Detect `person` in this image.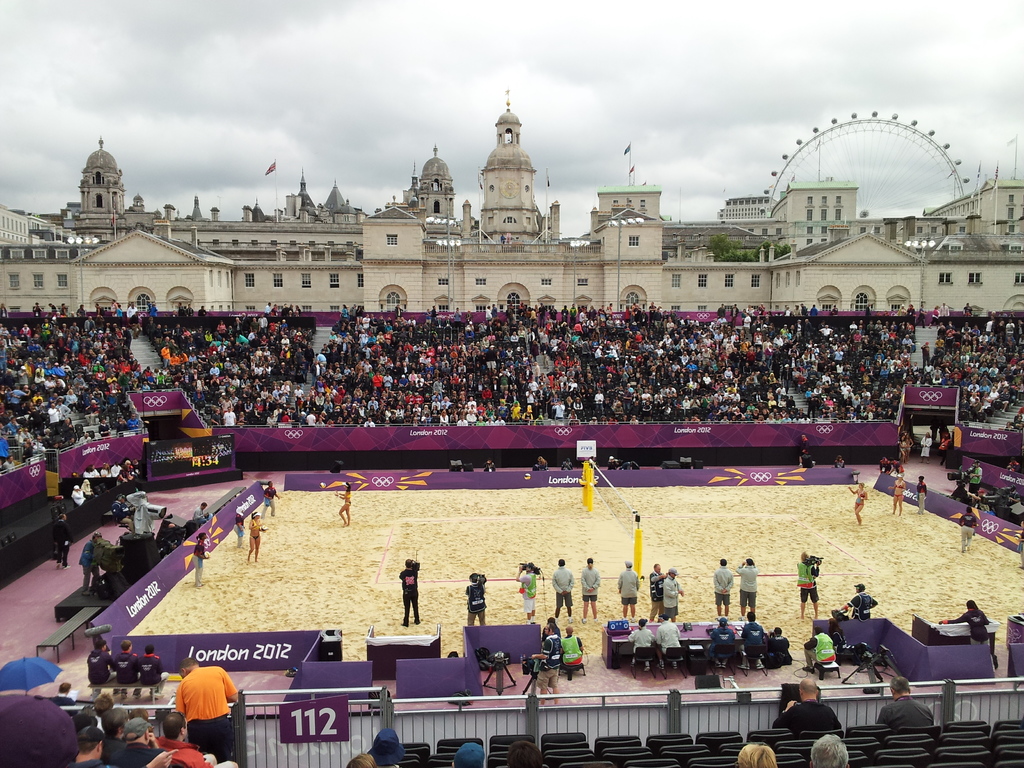
Detection: 366/729/406/767.
